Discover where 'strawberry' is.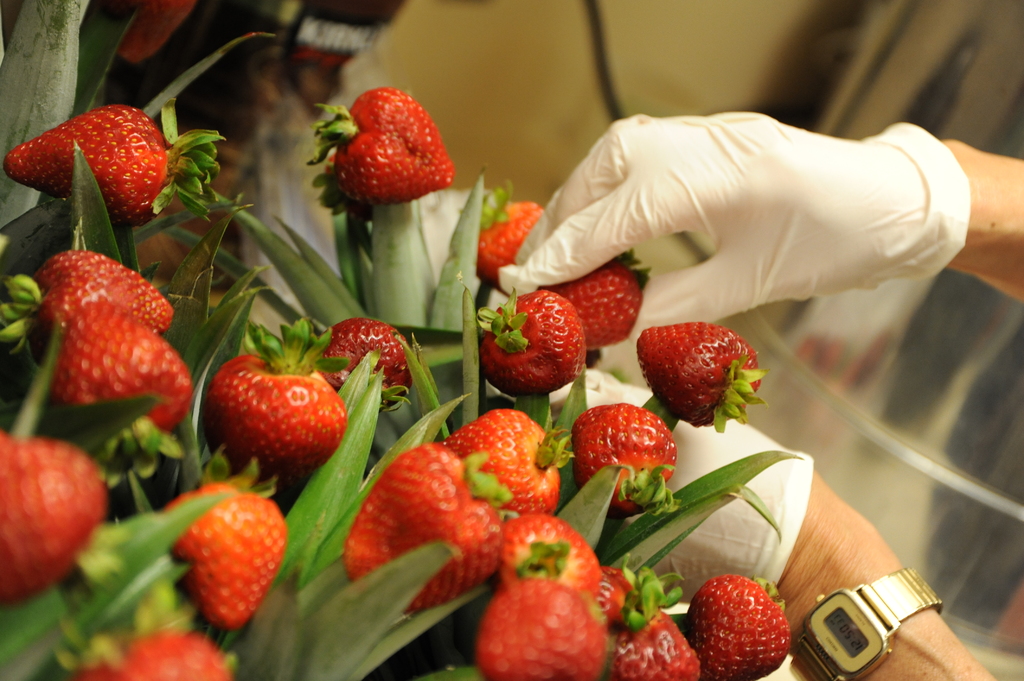
Discovered at [left=637, top=321, right=769, bottom=433].
